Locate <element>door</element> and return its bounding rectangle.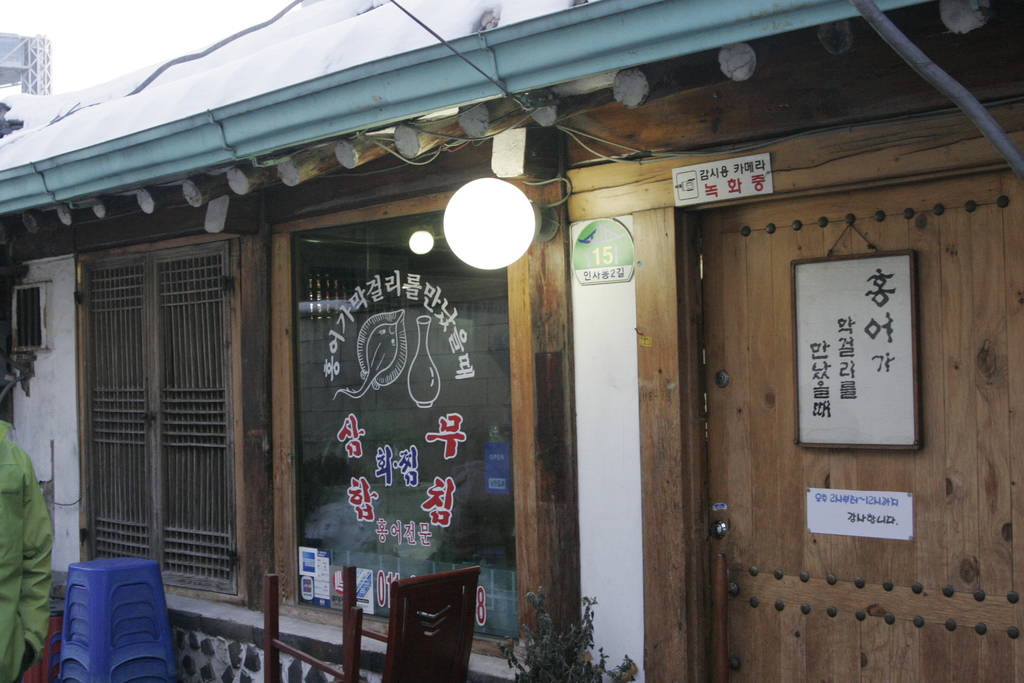
l=700, t=169, r=1023, b=682.
